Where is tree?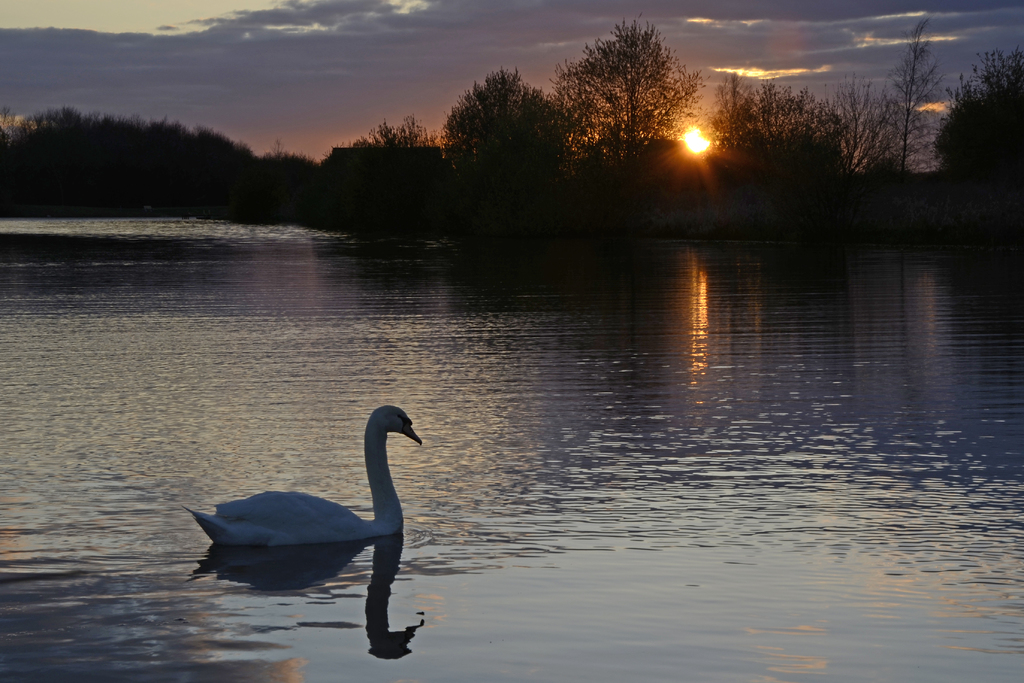
716, 75, 861, 194.
